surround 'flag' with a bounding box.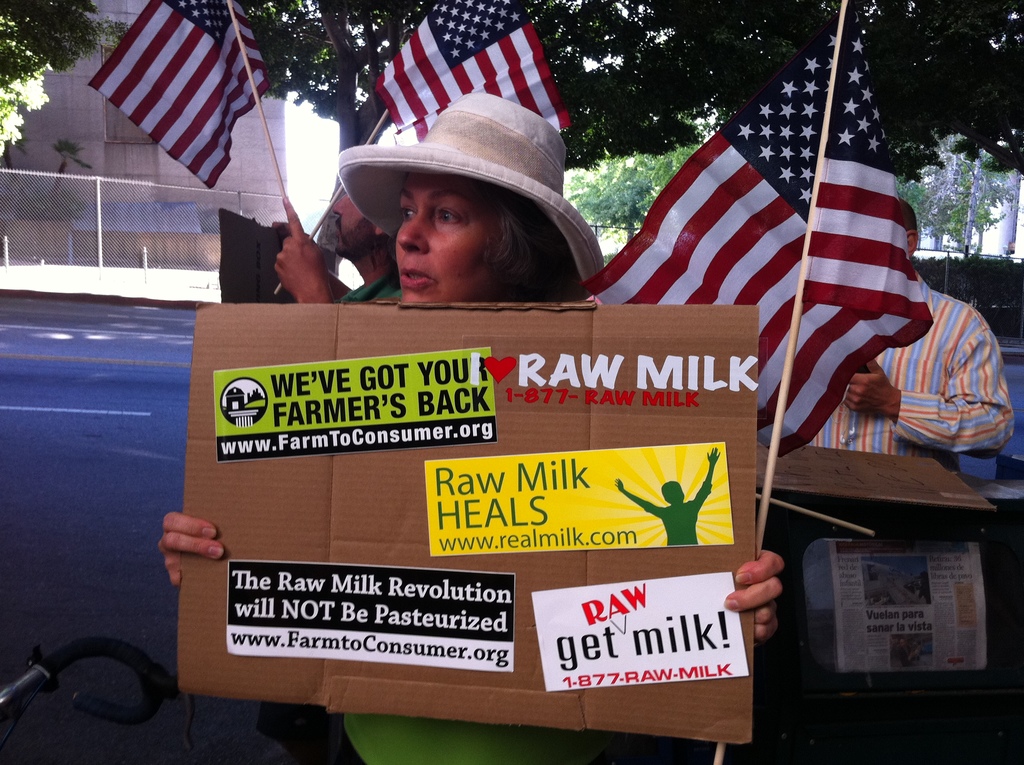
left=373, top=0, right=577, bottom=143.
